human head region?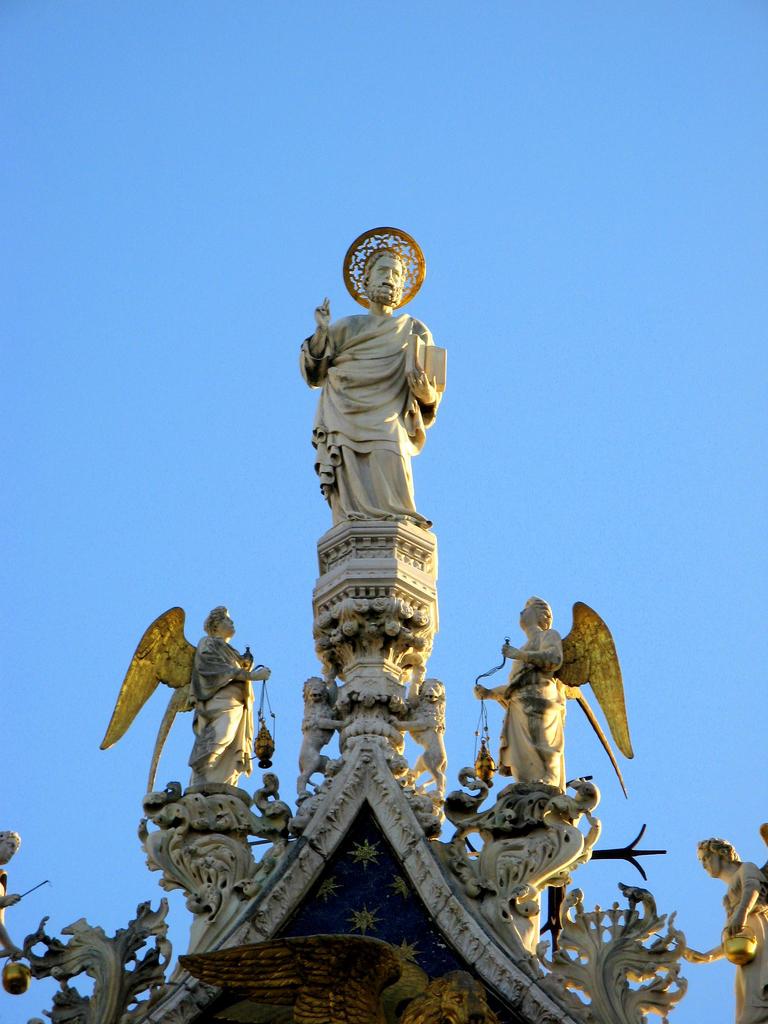
Rect(212, 605, 242, 637)
